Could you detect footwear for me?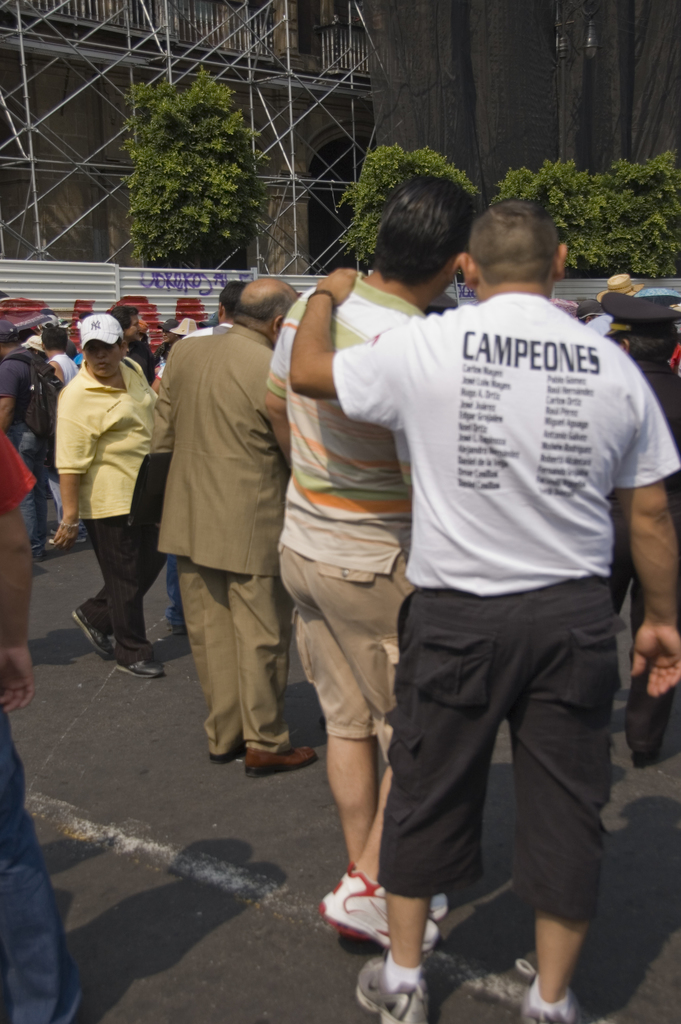
Detection result: (31, 543, 44, 554).
